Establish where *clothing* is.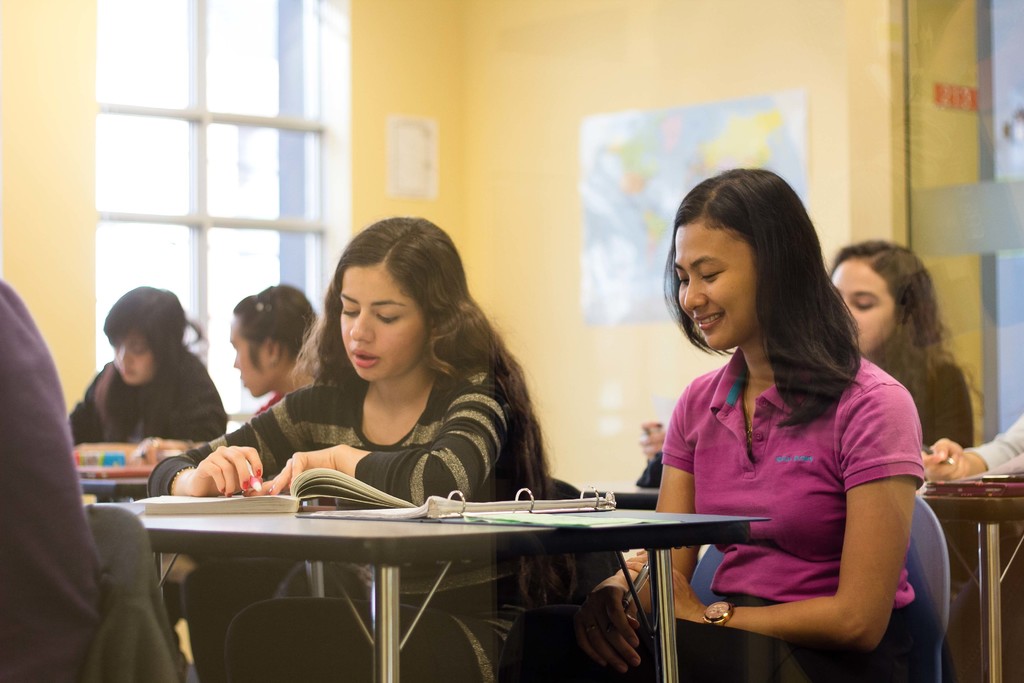
Established at box(61, 341, 227, 618).
